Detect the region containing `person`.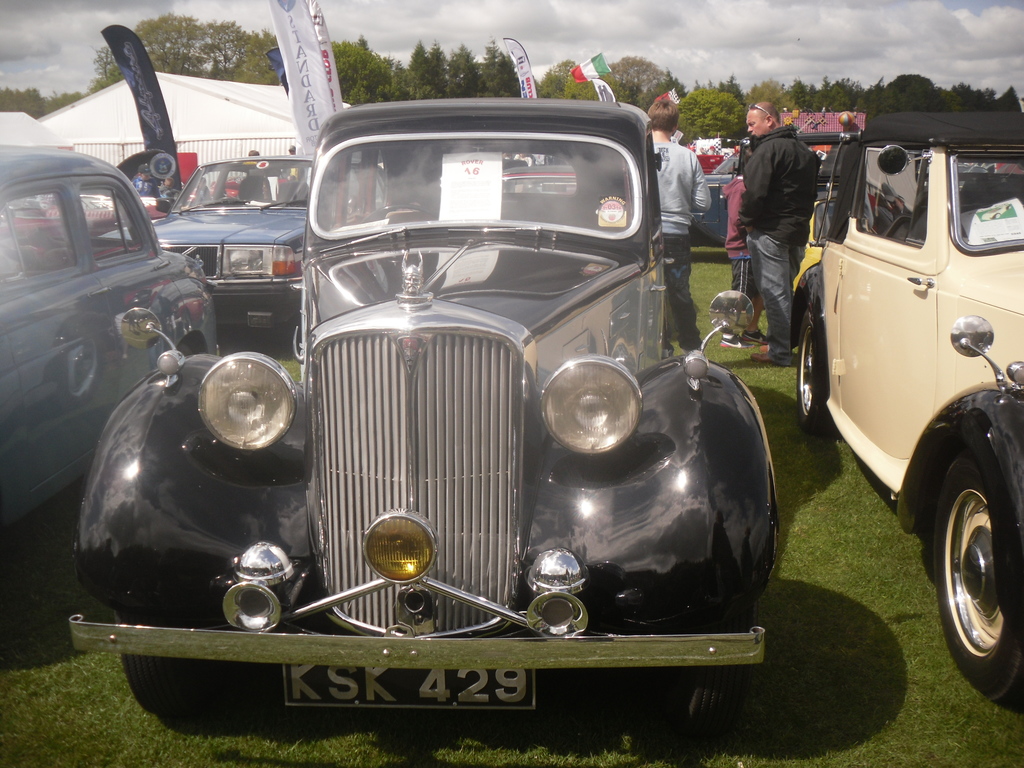
pyautogui.locateOnScreen(643, 95, 709, 358).
